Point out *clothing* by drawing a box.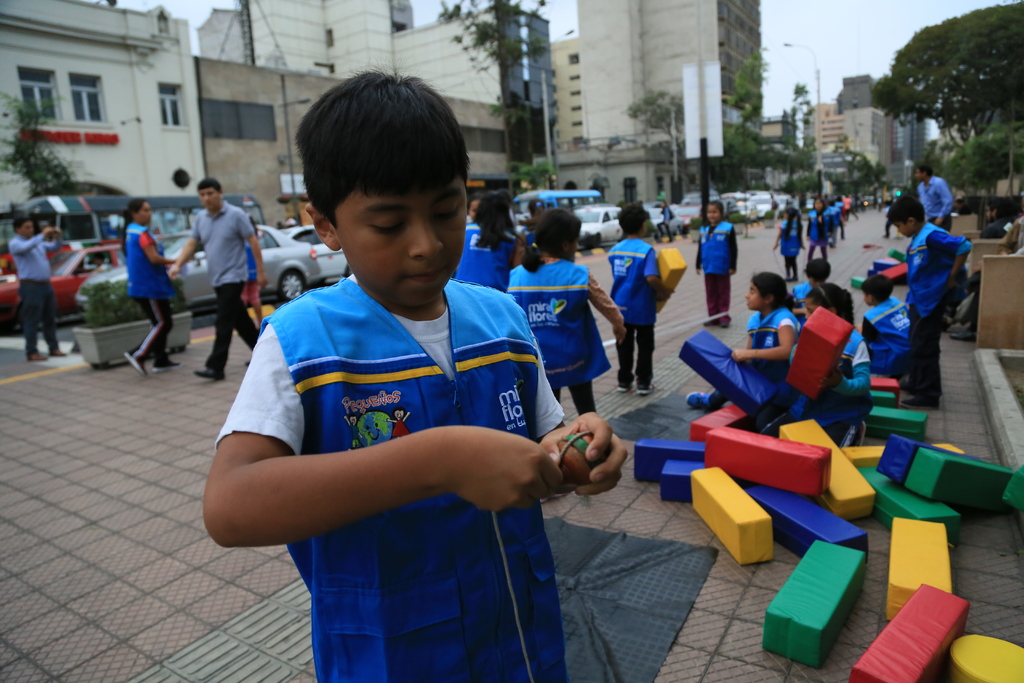
[left=843, top=196, right=851, bottom=221].
